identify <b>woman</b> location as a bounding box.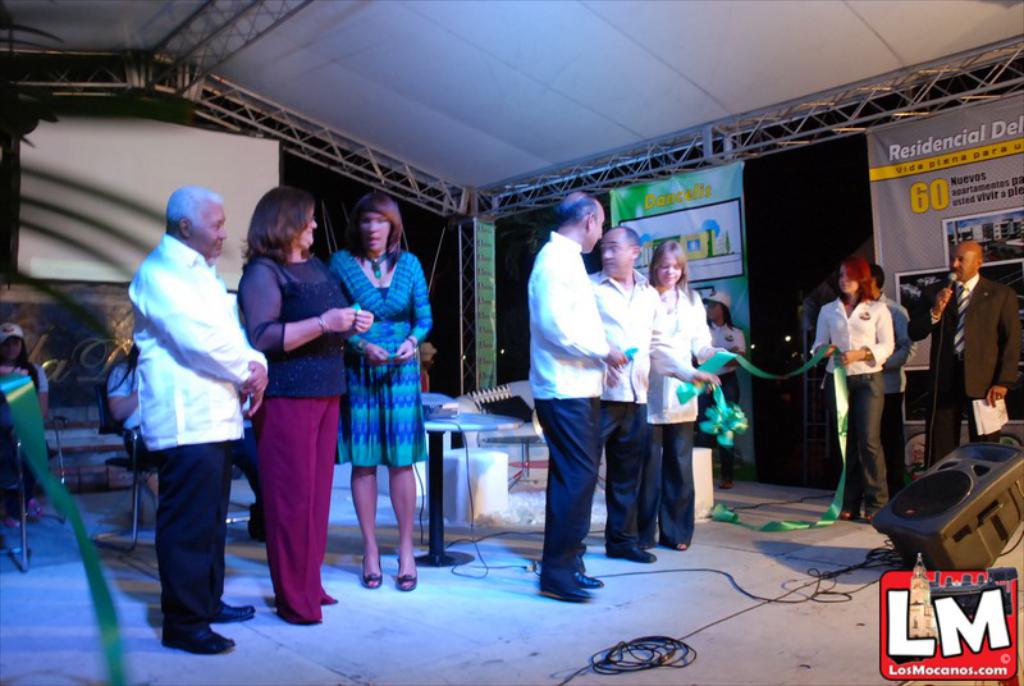
0 323 49 416.
